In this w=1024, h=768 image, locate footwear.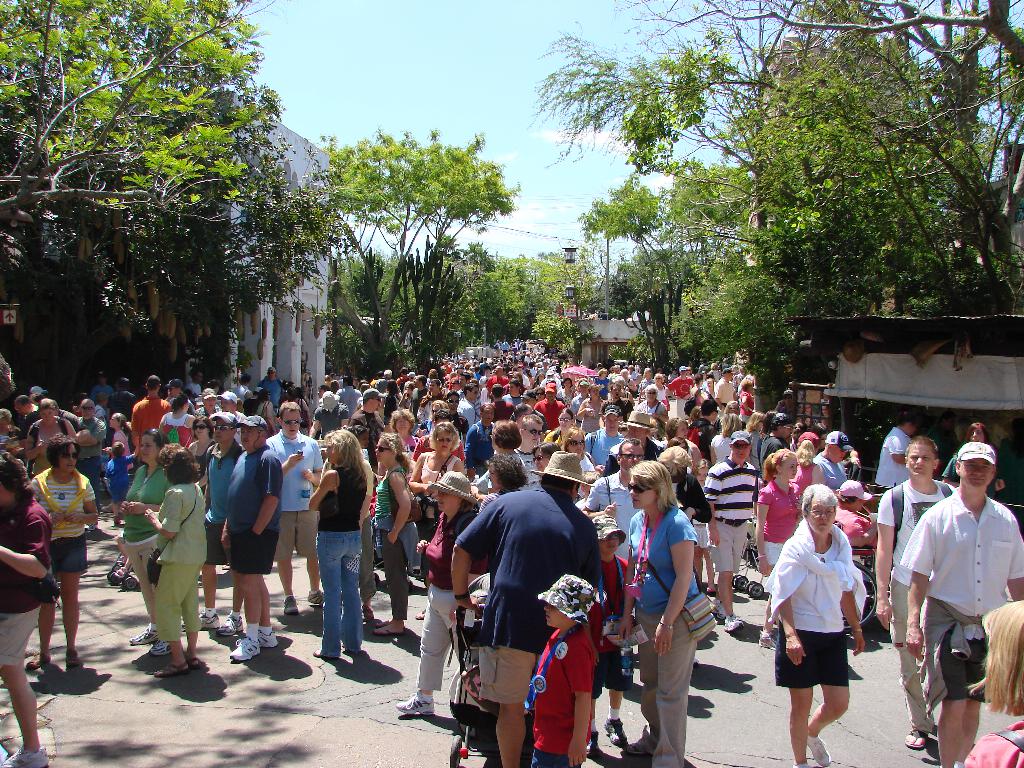
Bounding box: {"left": 374, "top": 618, "right": 403, "bottom": 634}.
